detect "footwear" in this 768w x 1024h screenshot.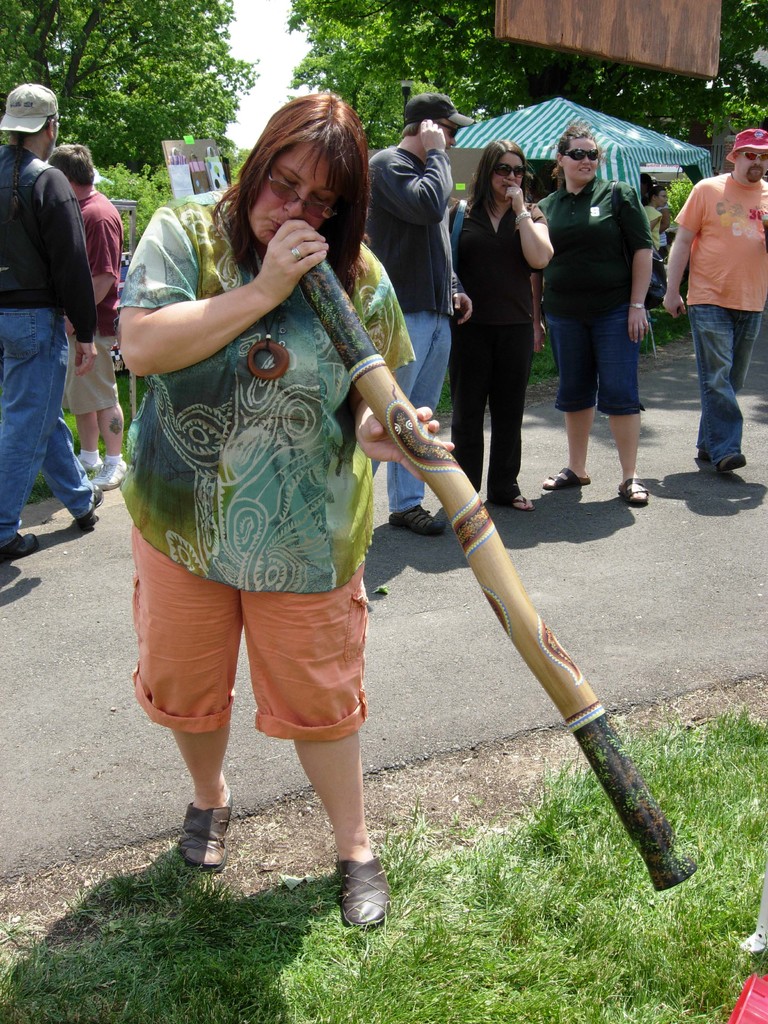
Detection: 389:493:454:538.
